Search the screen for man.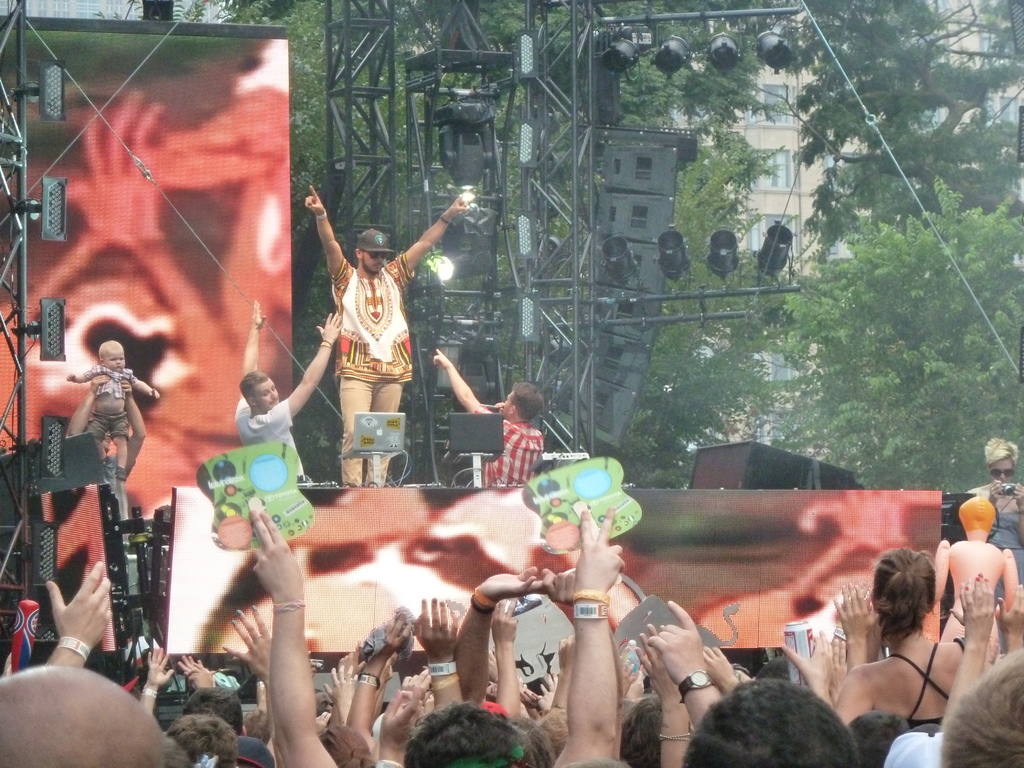
Found at detection(232, 296, 345, 488).
